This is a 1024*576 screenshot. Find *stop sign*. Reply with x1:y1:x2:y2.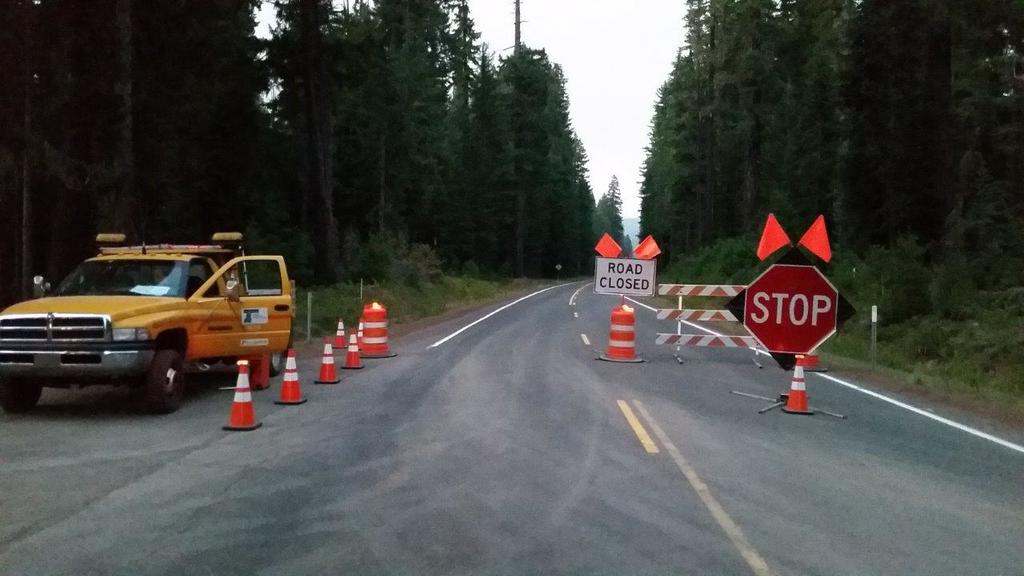
744:264:838:356.
